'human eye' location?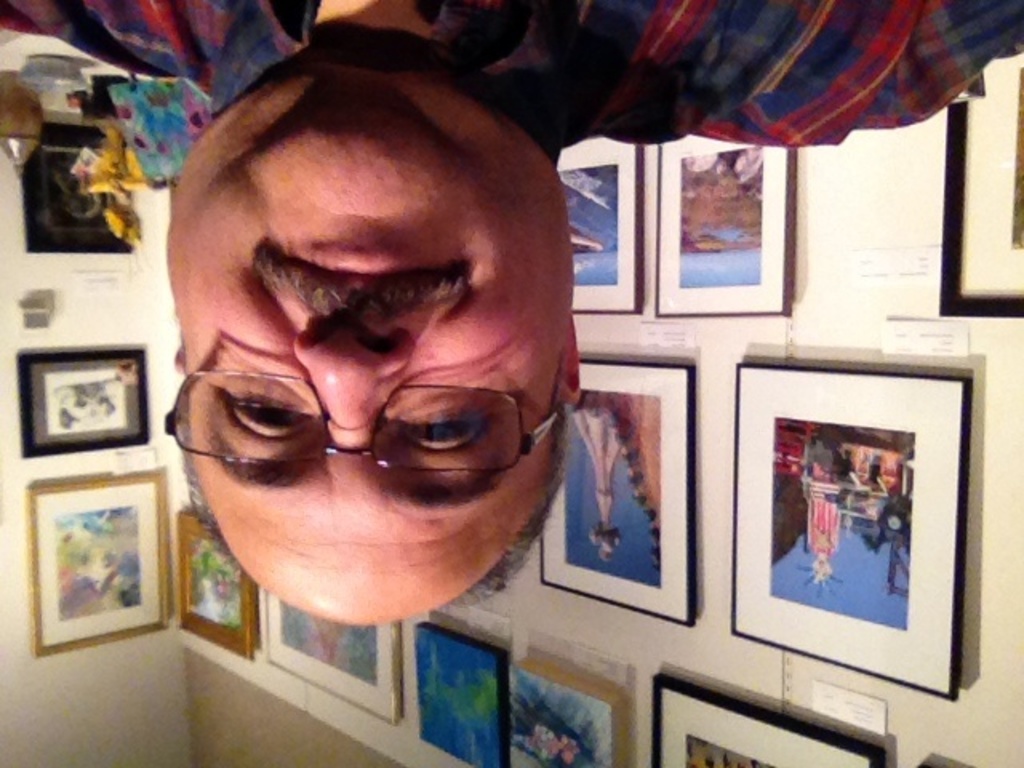
218:390:322:440
